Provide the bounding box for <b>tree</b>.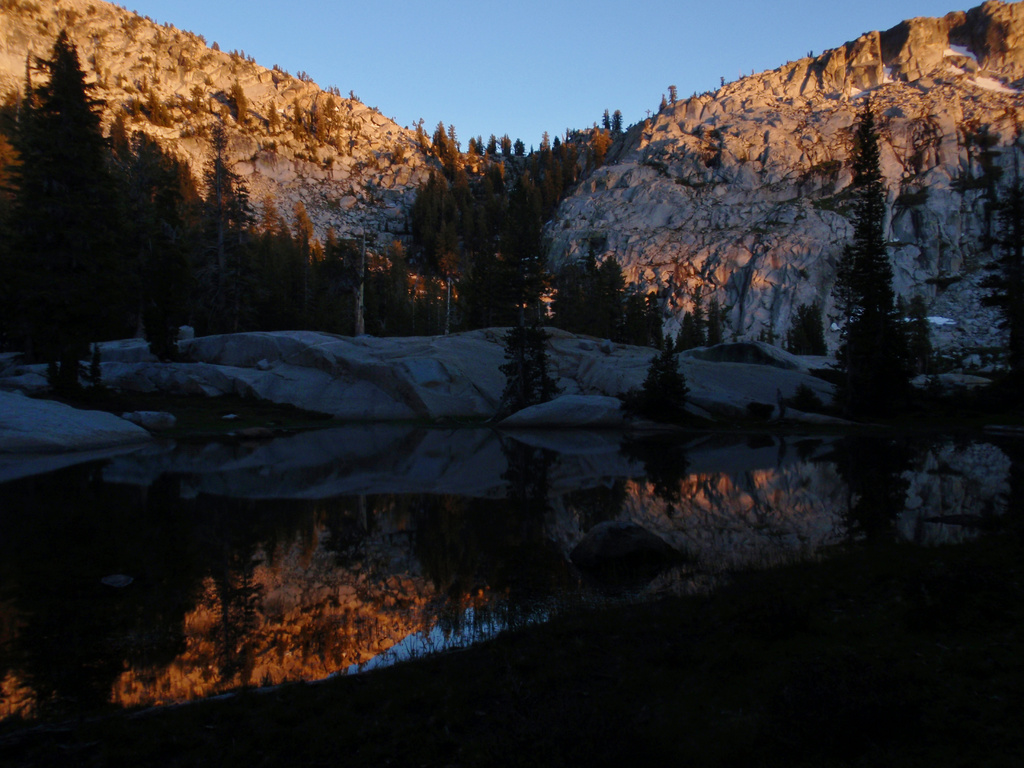
(829, 97, 907, 403).
